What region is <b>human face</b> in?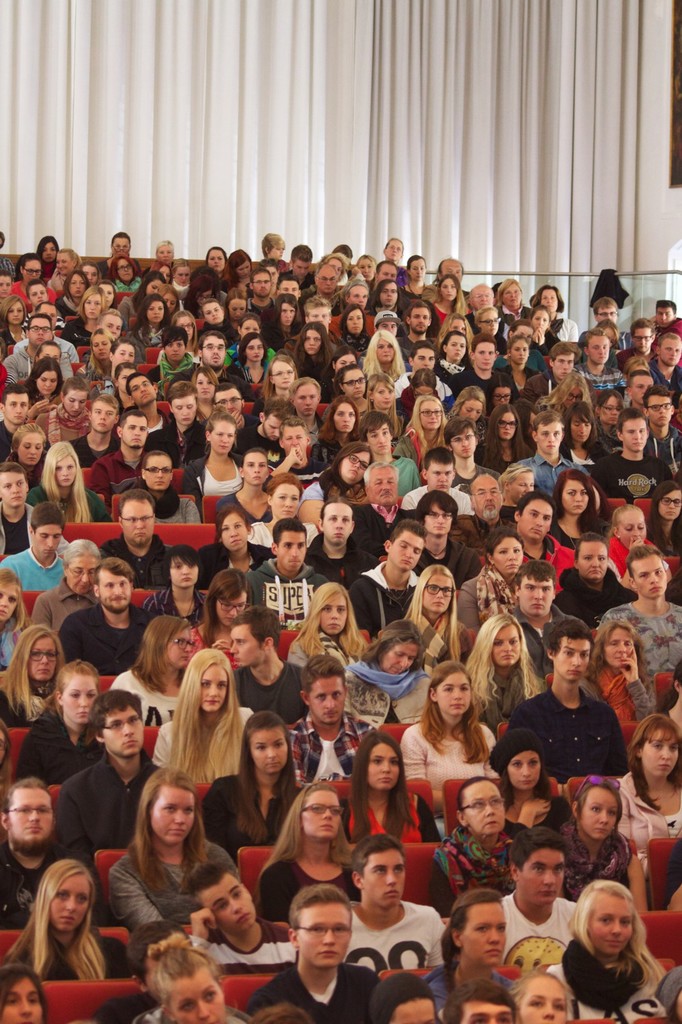
[left=386, top=242, right=406, bottom=265].
